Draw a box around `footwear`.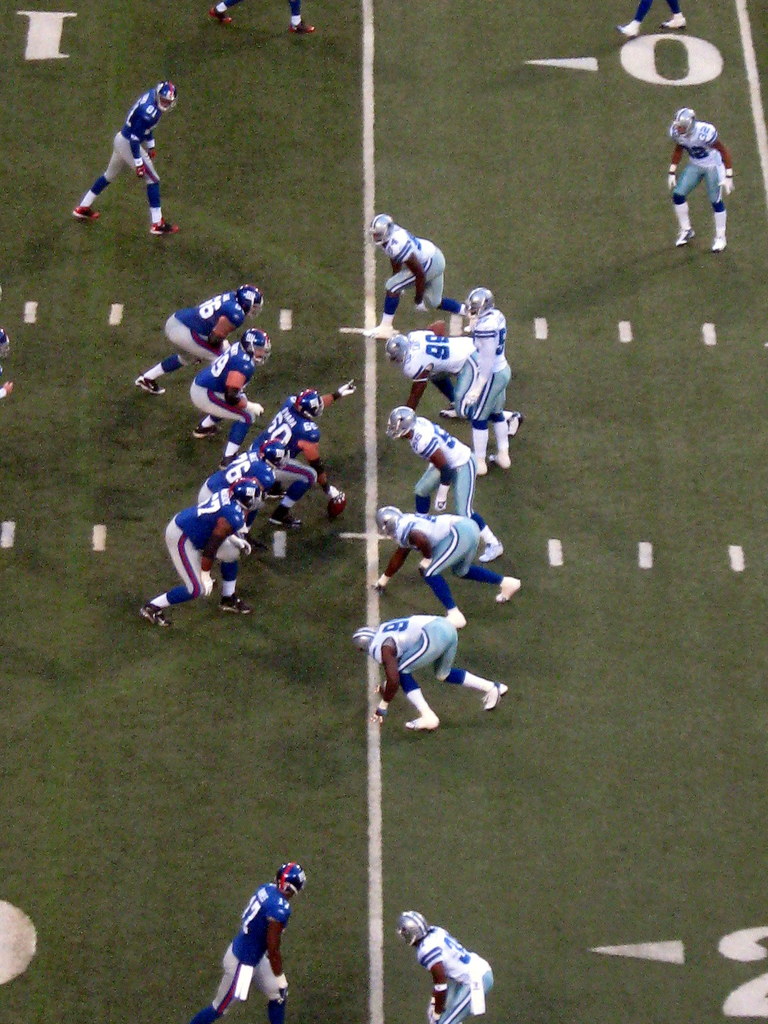
region(499, 574, 515, 599).
